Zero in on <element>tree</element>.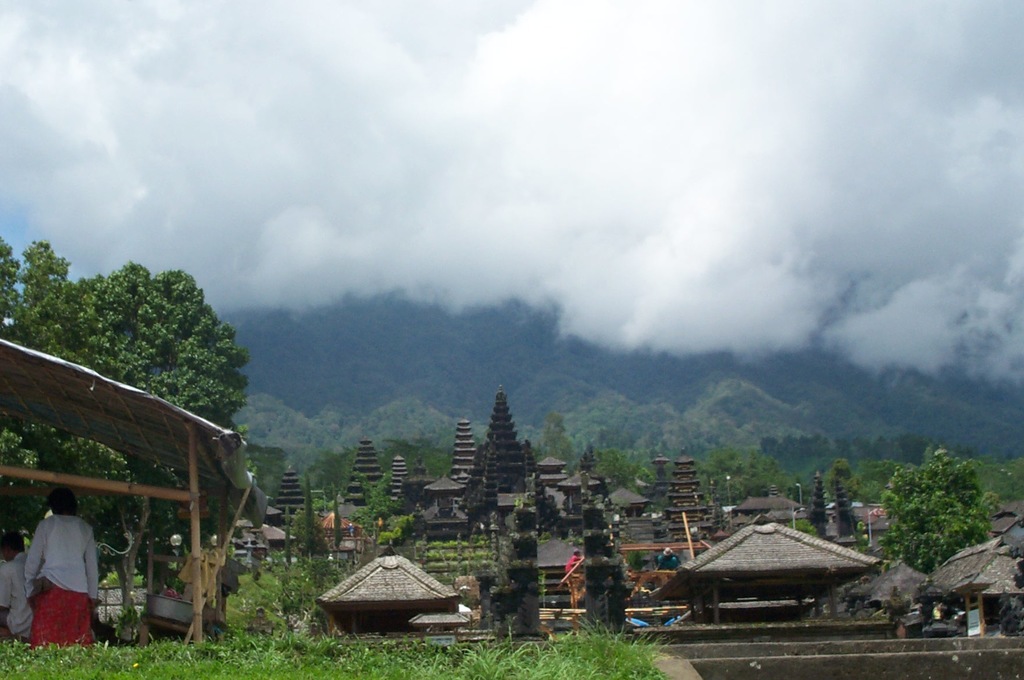
Zeroed in: bbox=[582, 428, 634, 503].
